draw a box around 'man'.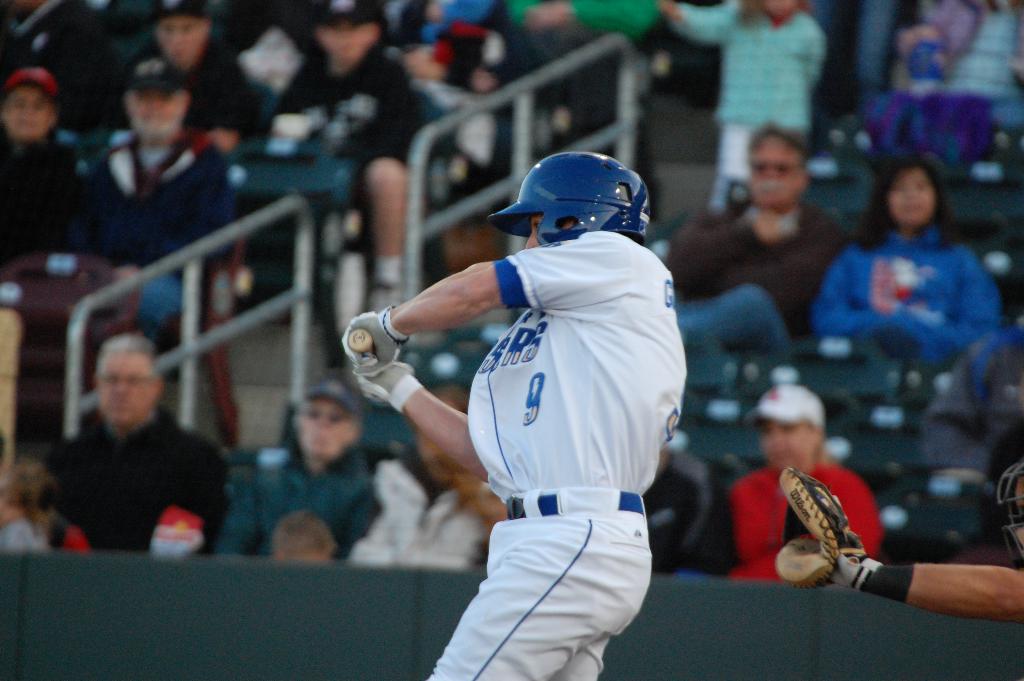
<box>273,0,419,309</box>.
